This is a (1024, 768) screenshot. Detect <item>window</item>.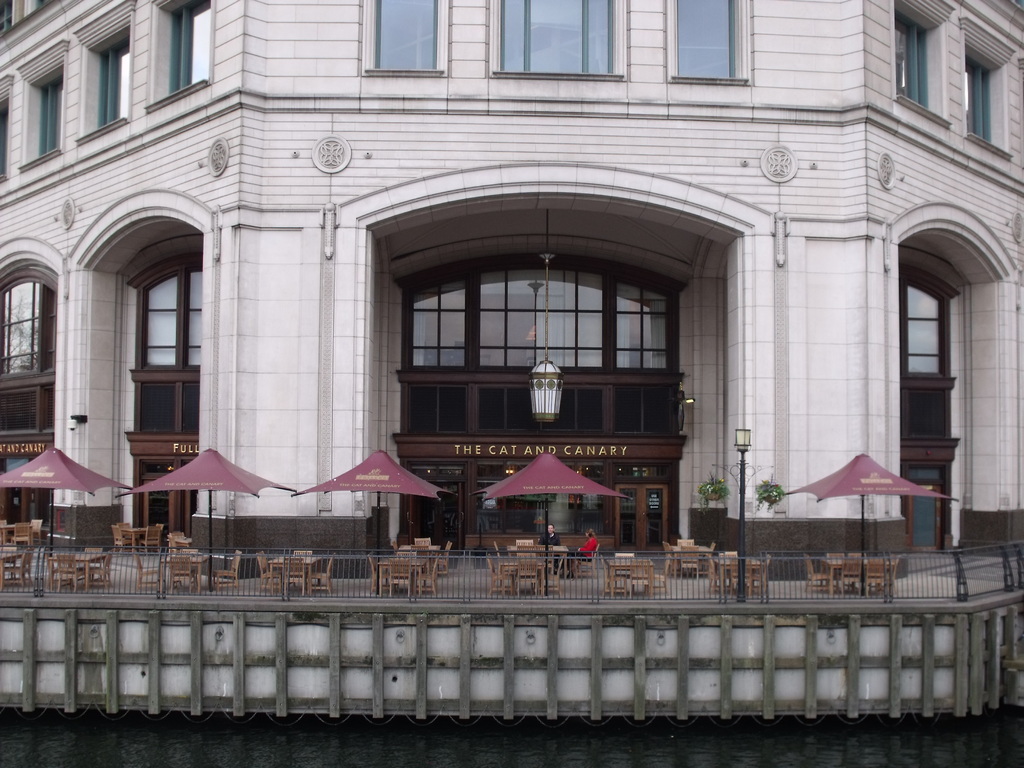
box=[91, 29, 131, 124].
